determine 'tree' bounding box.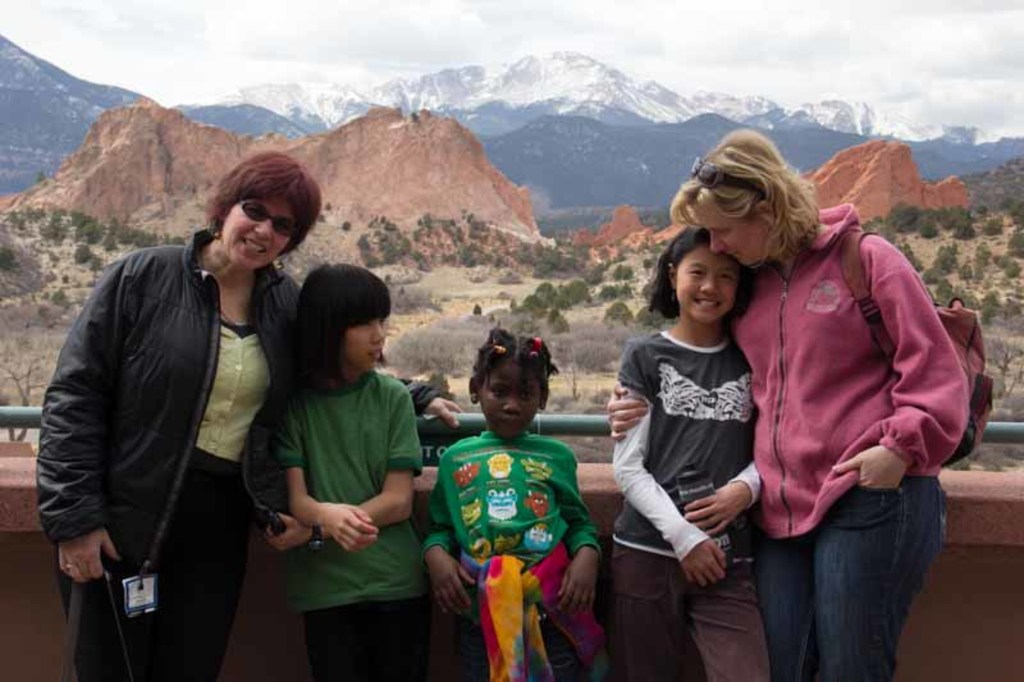
Determined: [342, 220, 351, 234].
